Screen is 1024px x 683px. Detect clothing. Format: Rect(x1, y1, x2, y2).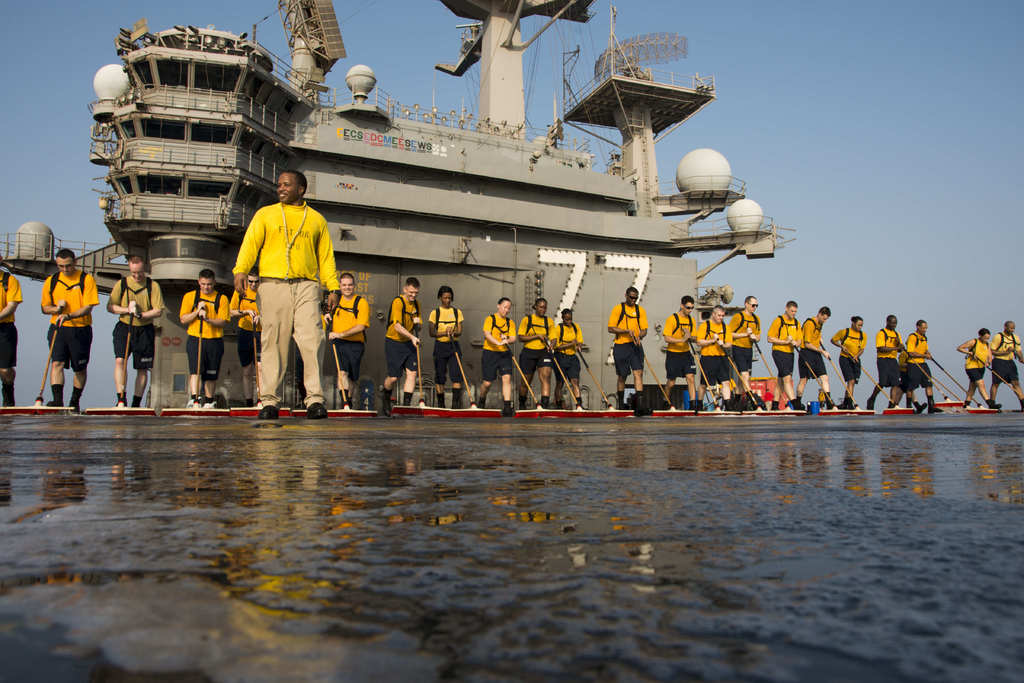
Rect(550, 323, 580, 381).
